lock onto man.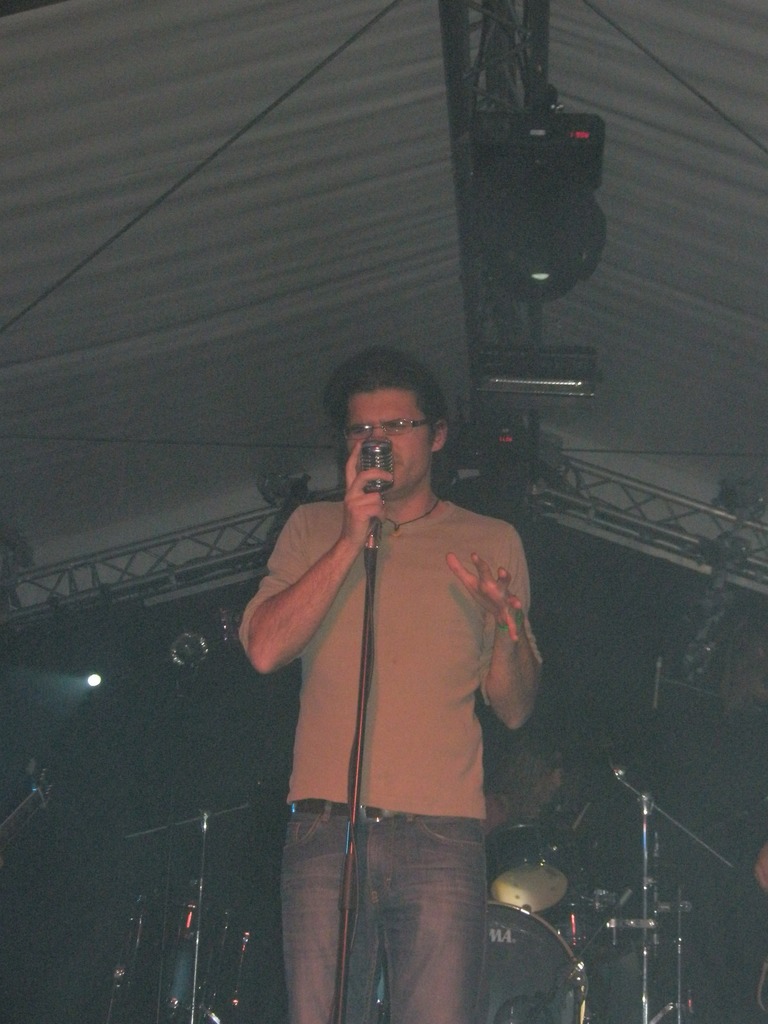
Locked: bbox=[230, 313, 565, 1005].
